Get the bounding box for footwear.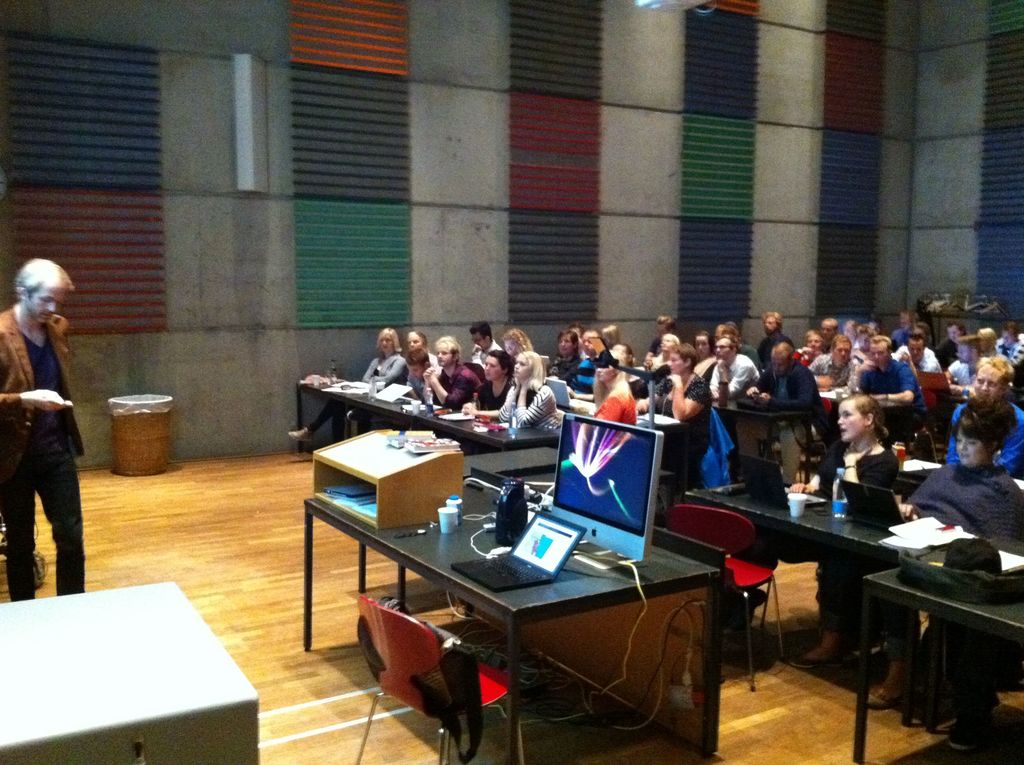
select_region(952, 709, 996, 748).
